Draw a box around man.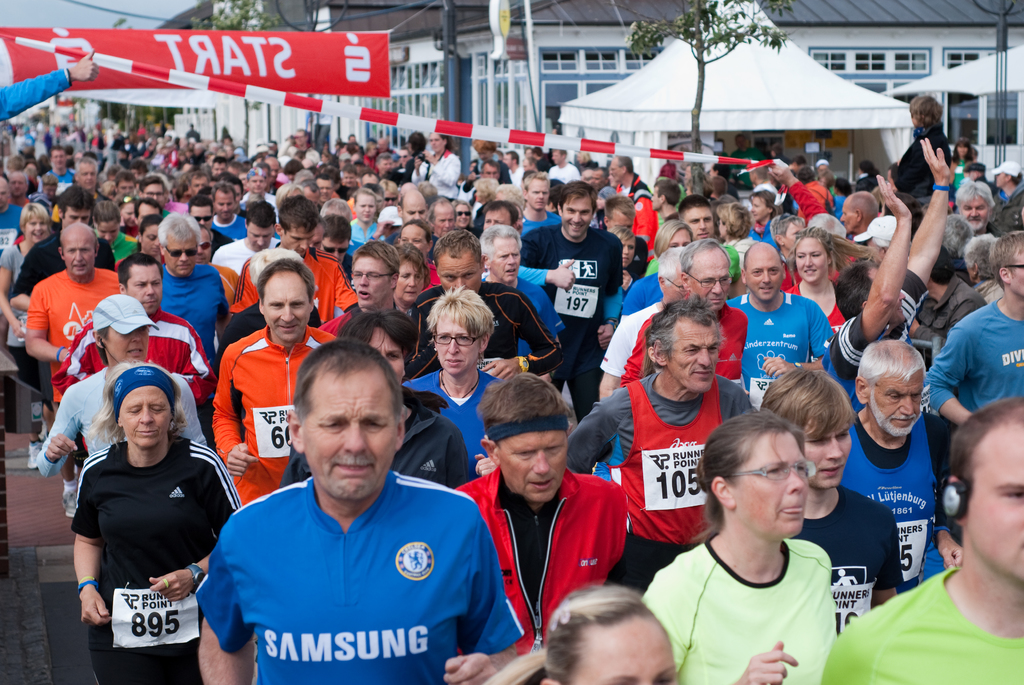
[left=113, top=171, right=141, bottom=201].
